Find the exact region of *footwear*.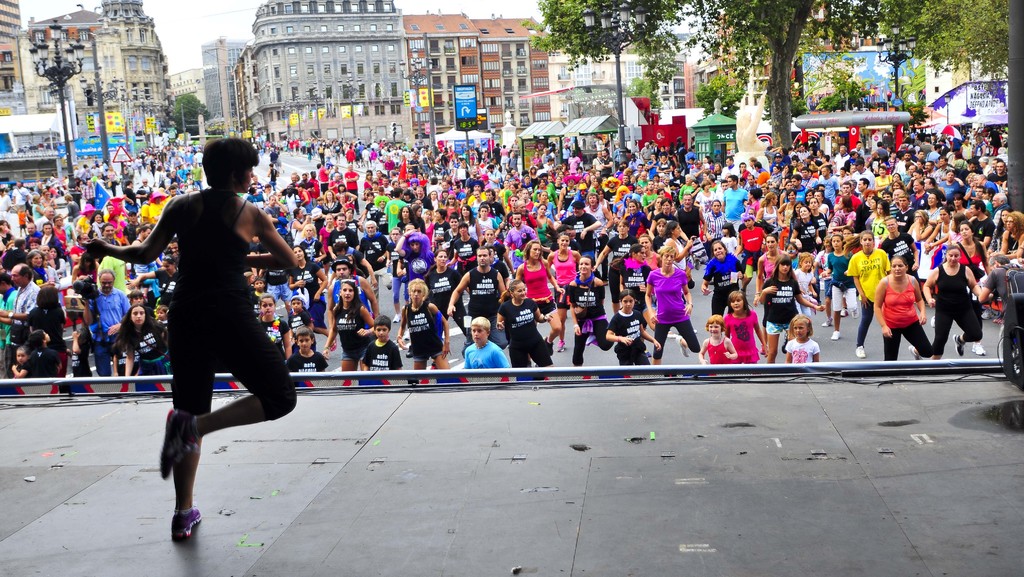
Exact region: Rect(540, 335, 550, 346).
